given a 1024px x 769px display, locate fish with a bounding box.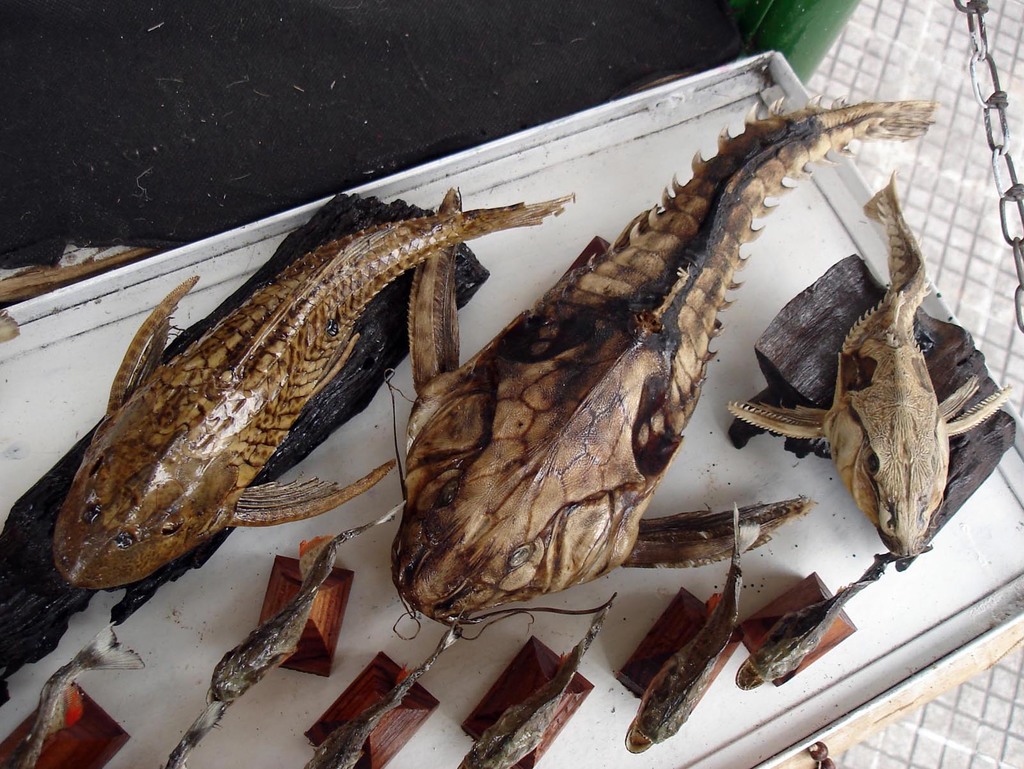
Located: [x1=730, y1=547, x2=911, y2=690].
